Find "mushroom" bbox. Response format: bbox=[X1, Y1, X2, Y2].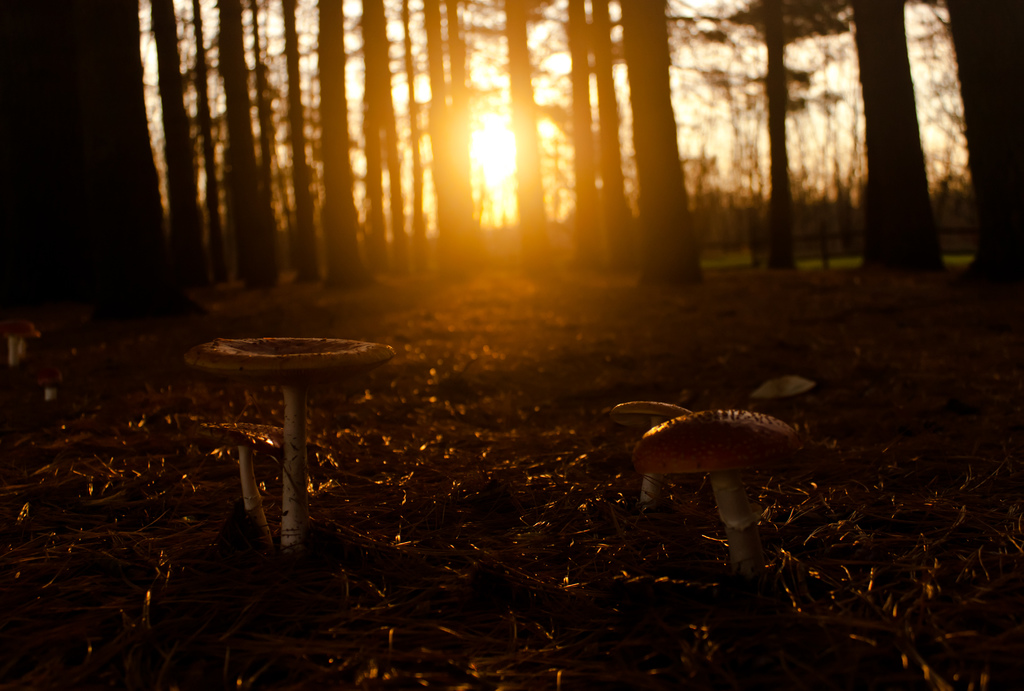
bbox=[188, 421, 286, 548].
